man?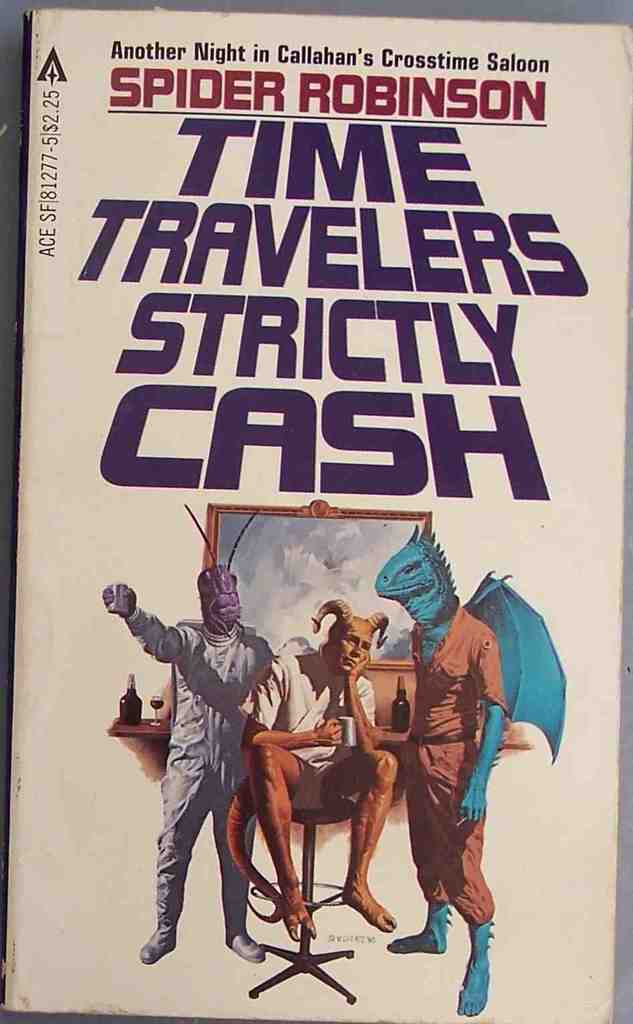
[x1=252, y1=599, x2=398, y2=930]
